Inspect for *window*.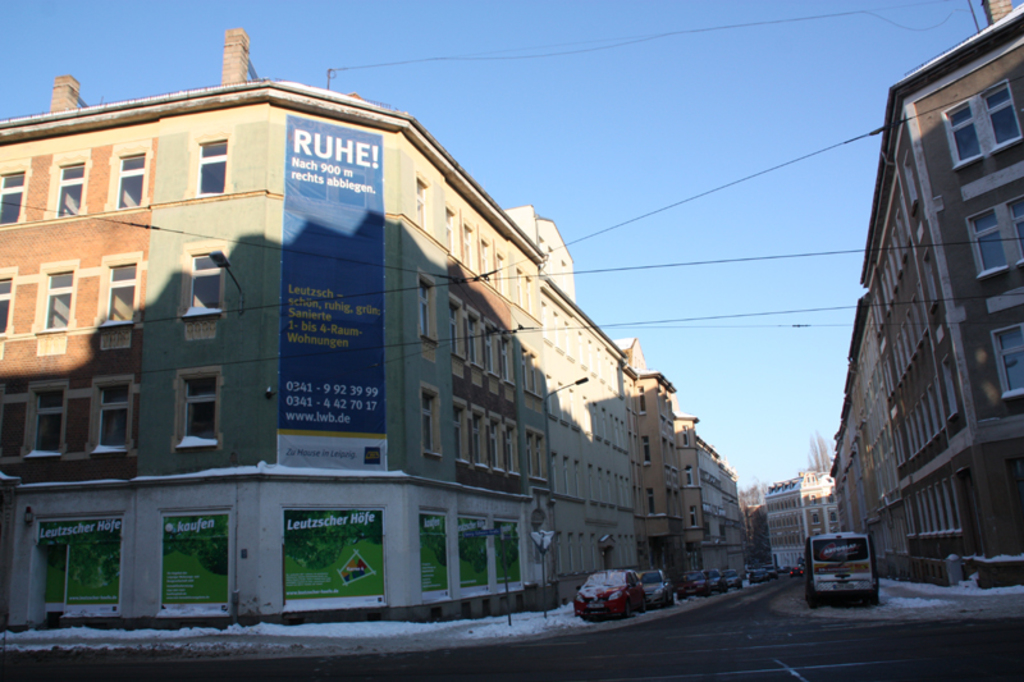
Inspection: 493 257 503 293.
